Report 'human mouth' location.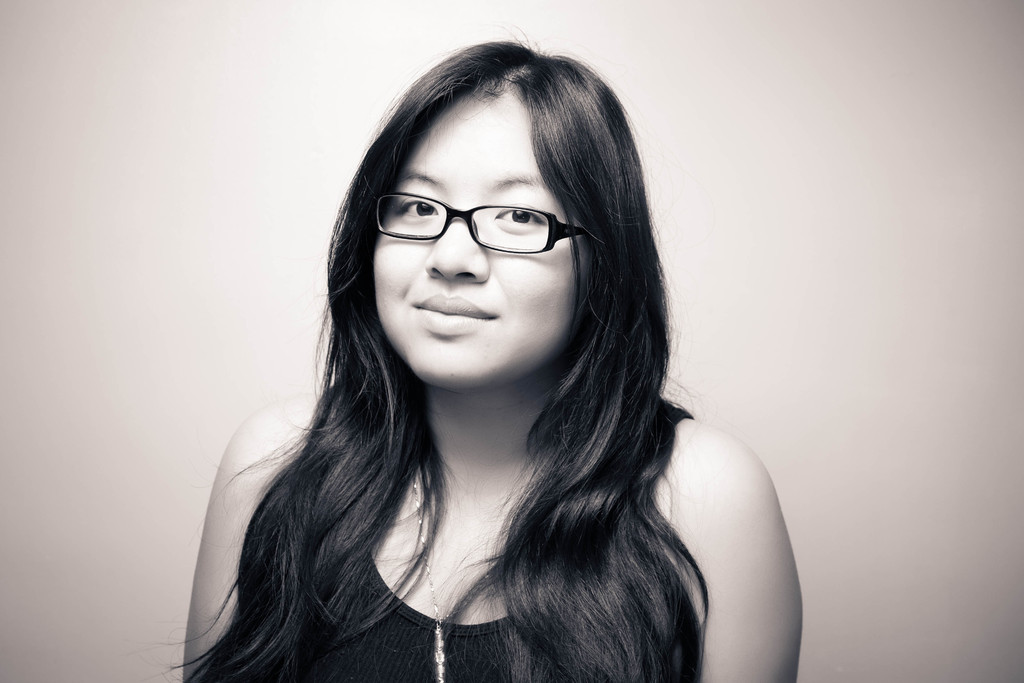
Report: [411, 291, 498, 336].
